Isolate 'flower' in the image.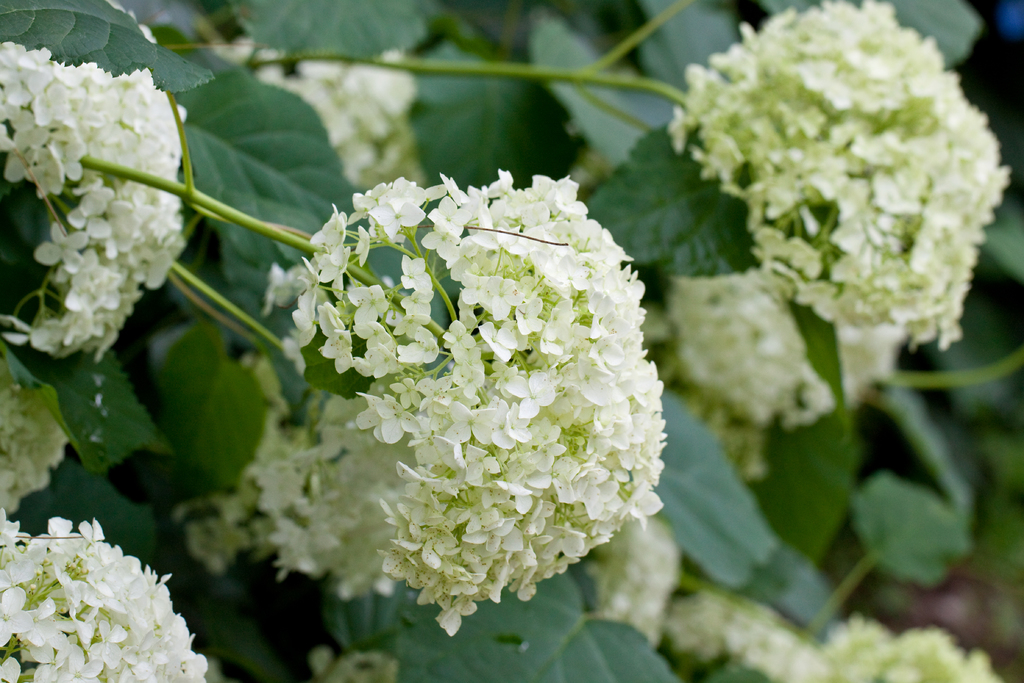
Isolated region: locate(664, 262, 897, 425).
